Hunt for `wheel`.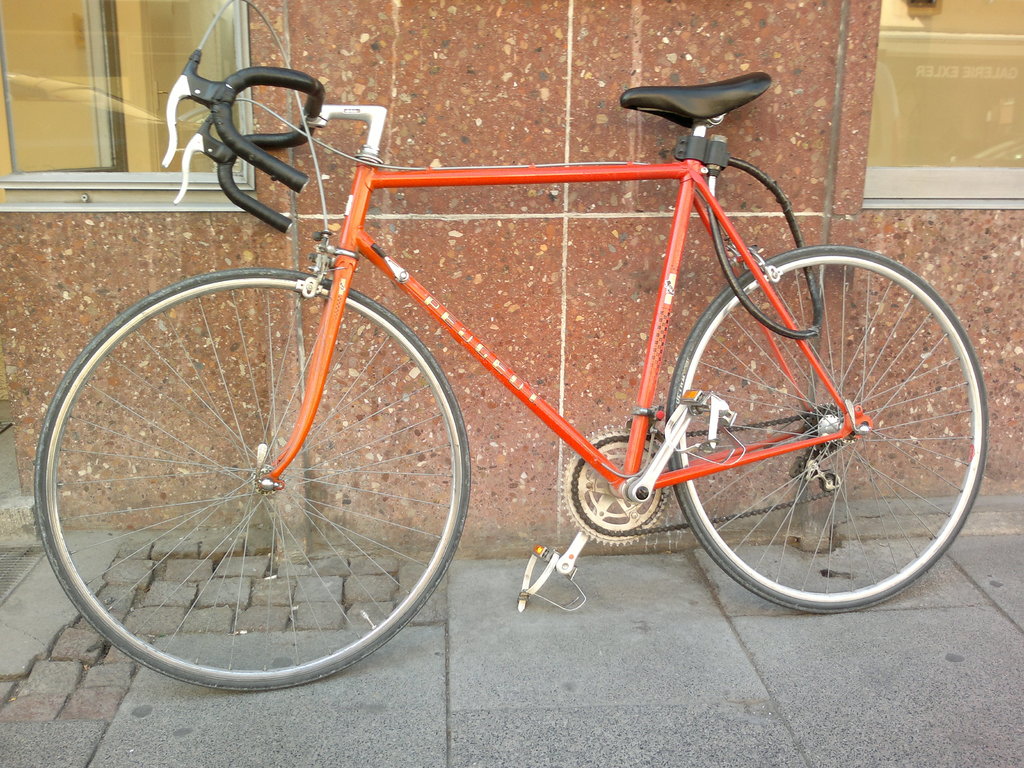
Hunted down at bbox=(670, 246, 989, 615).
